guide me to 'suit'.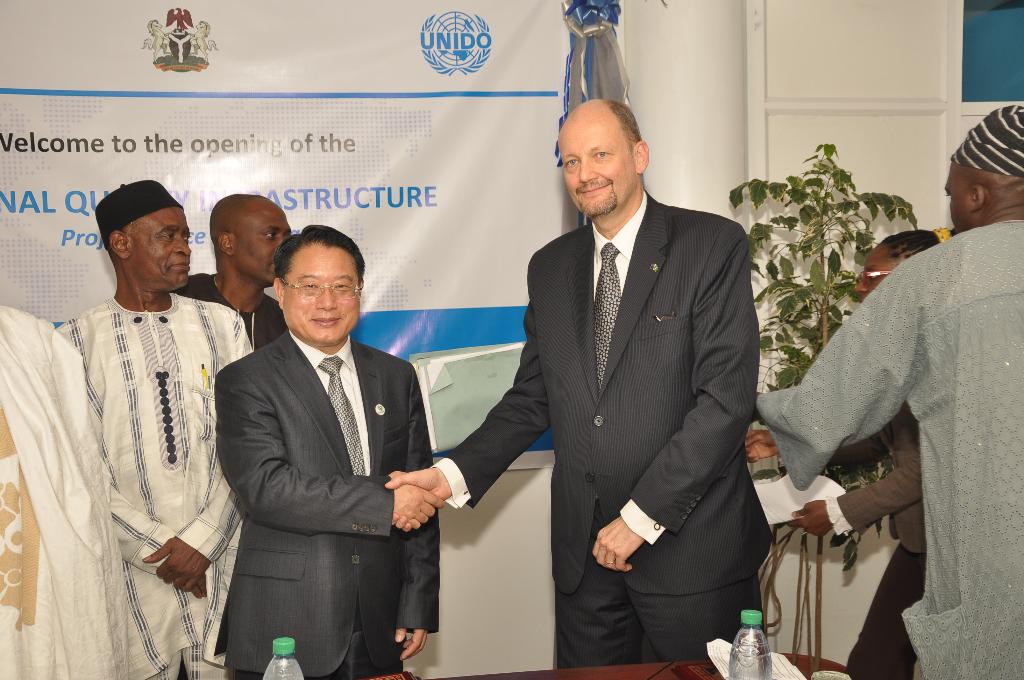
Guidance: box=[477, 92, 771, 670].
